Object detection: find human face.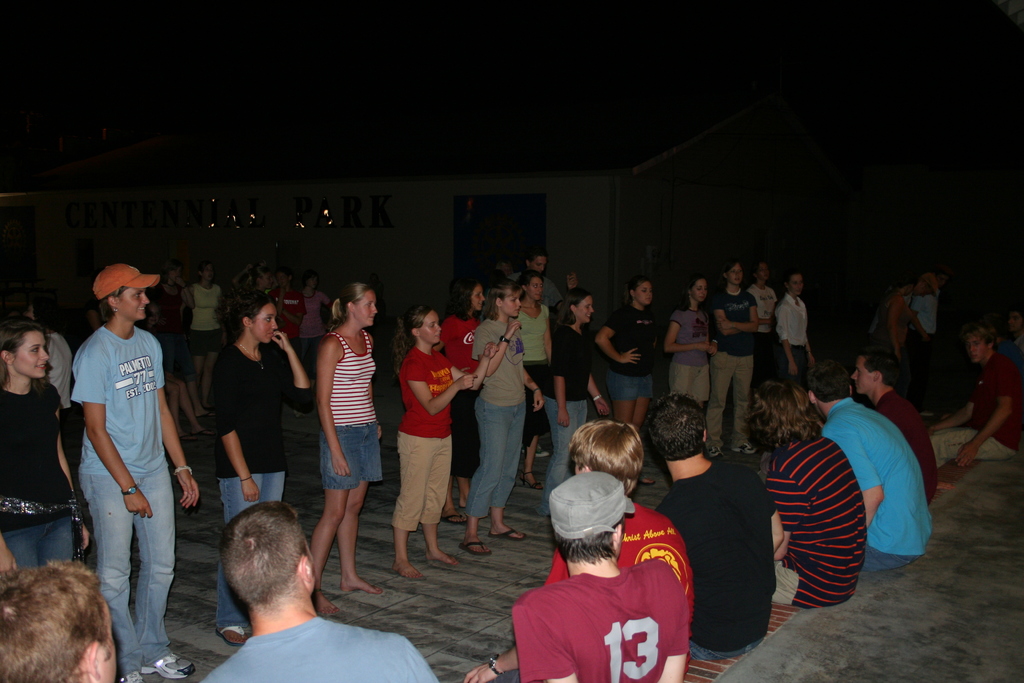
(left=851, top=356, right=874, bottom=391).
